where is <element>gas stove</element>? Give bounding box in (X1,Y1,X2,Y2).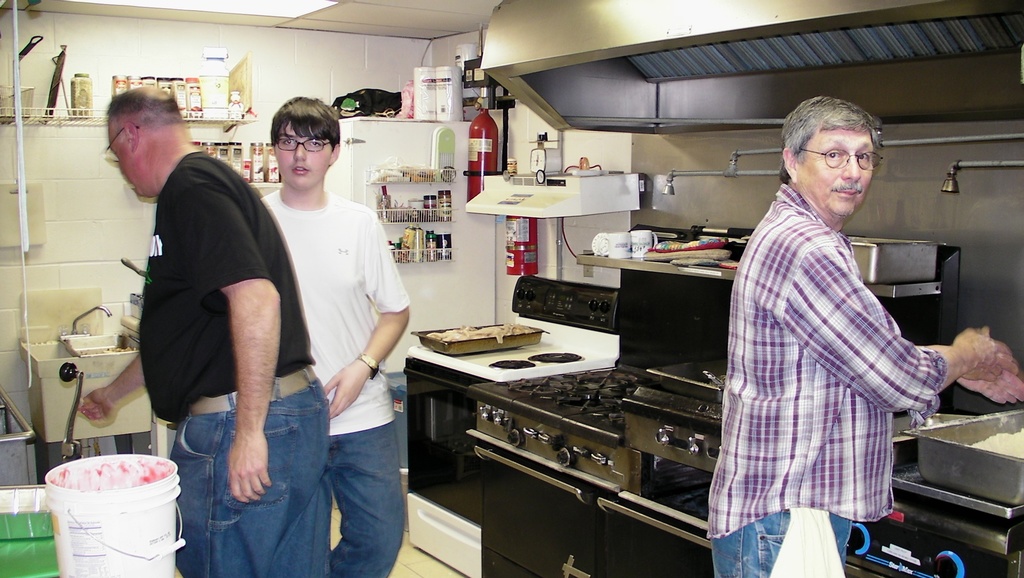
(646,344,728,398).
